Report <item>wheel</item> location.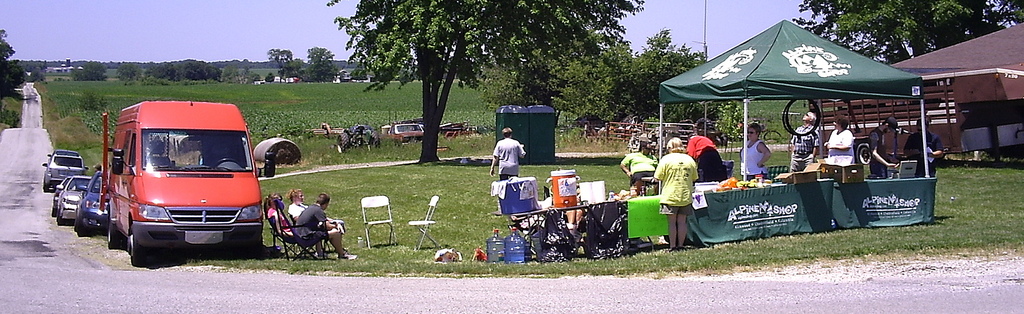
Report: <region>762, 129, 785, 140</region>.
